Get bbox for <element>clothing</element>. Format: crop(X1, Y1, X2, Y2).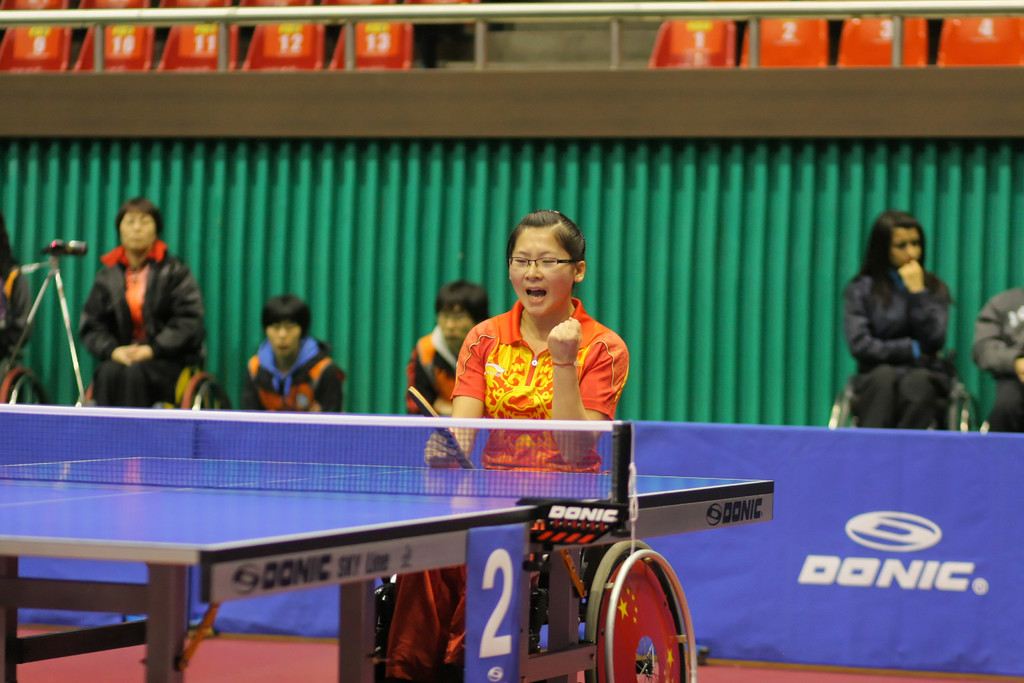
crop(399, 323, 463, 422).
